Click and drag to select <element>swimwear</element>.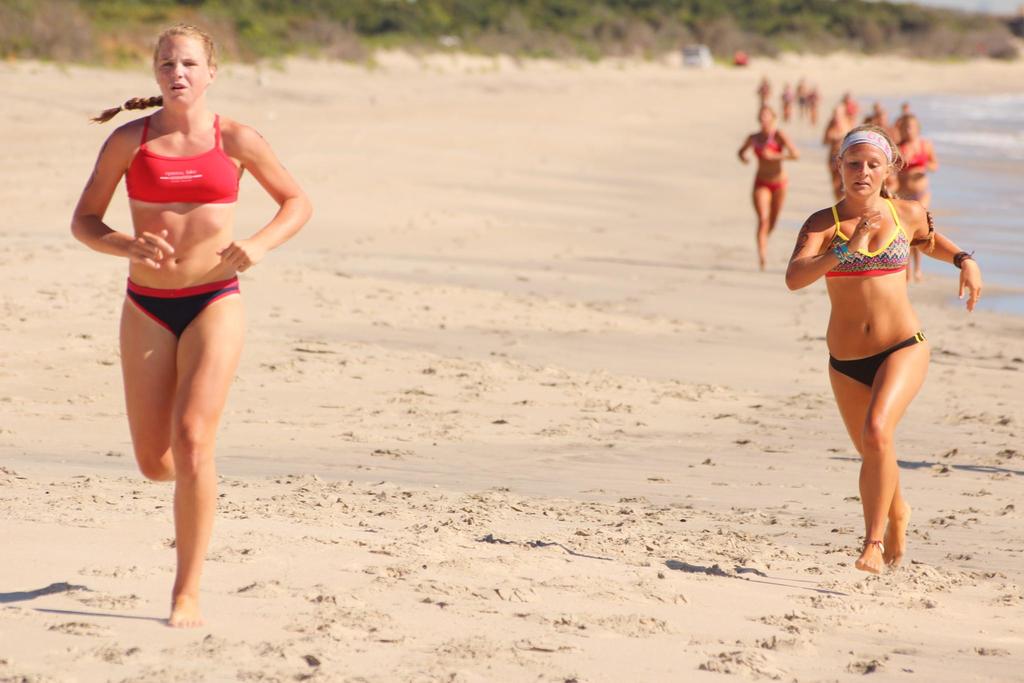
Selection: select_region(124, 115, 244, 204).
